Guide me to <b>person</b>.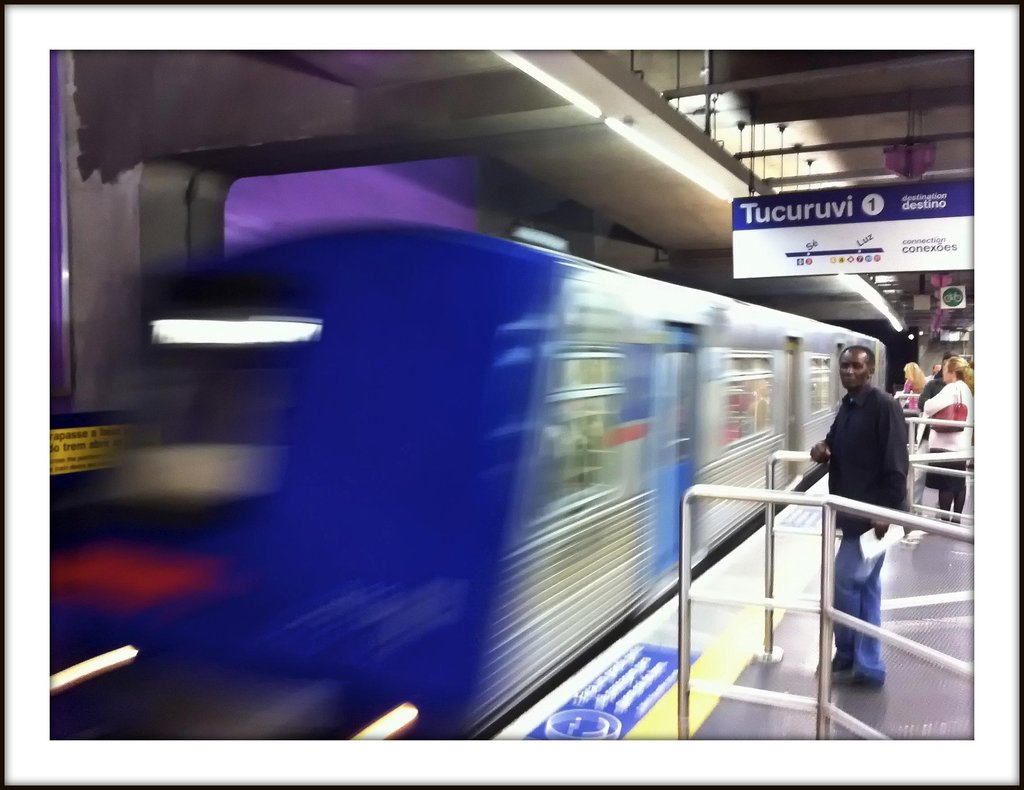
Guidance: (x1=796, y1=338, x2=919, y2=690).
